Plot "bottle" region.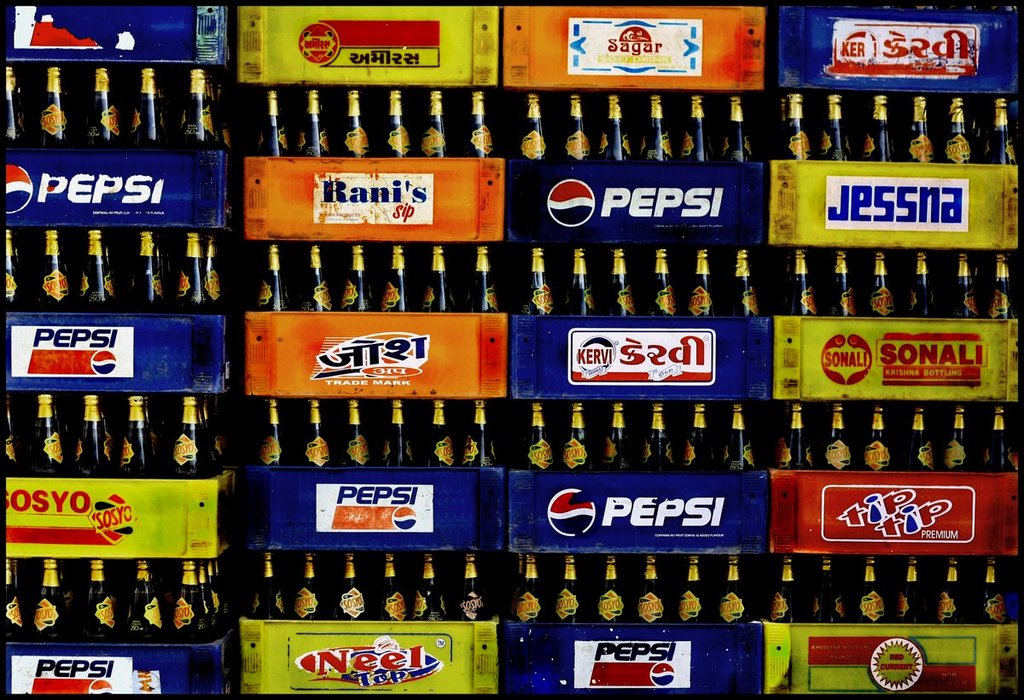
Plotted at left=259, top=89, right=288, bottom=156.
